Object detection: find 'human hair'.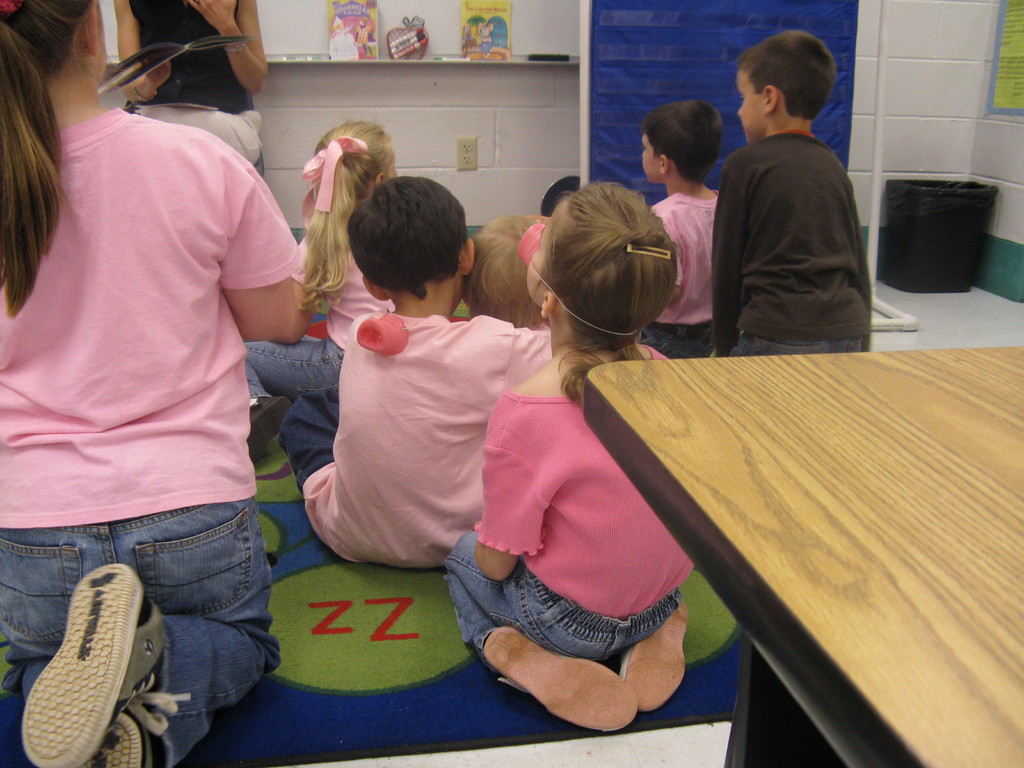
(469,210,551,328).
